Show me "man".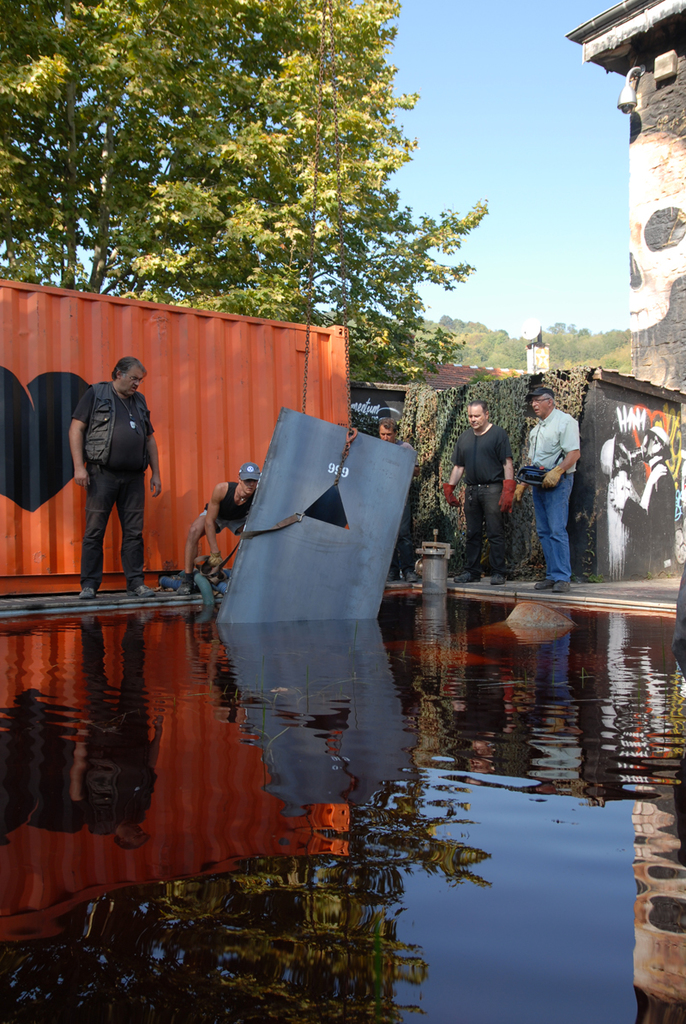
"man" is here: rect(512, 388, 575, 596).
